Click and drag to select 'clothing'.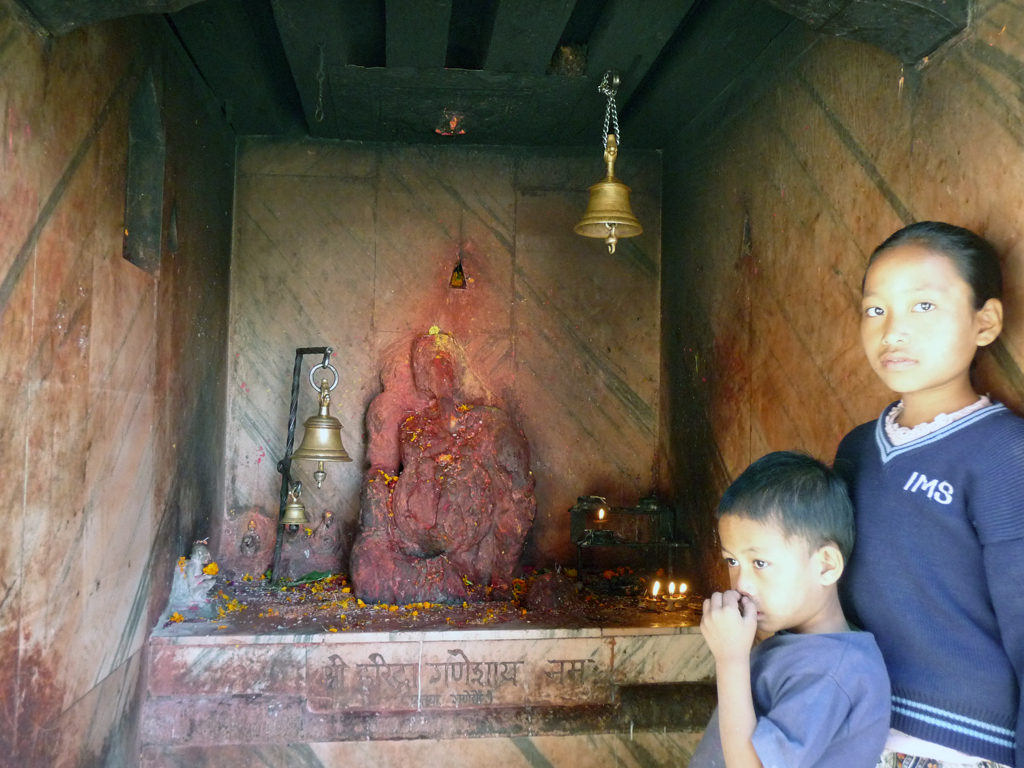
Selection: box(822, 387, 1023, 767).
